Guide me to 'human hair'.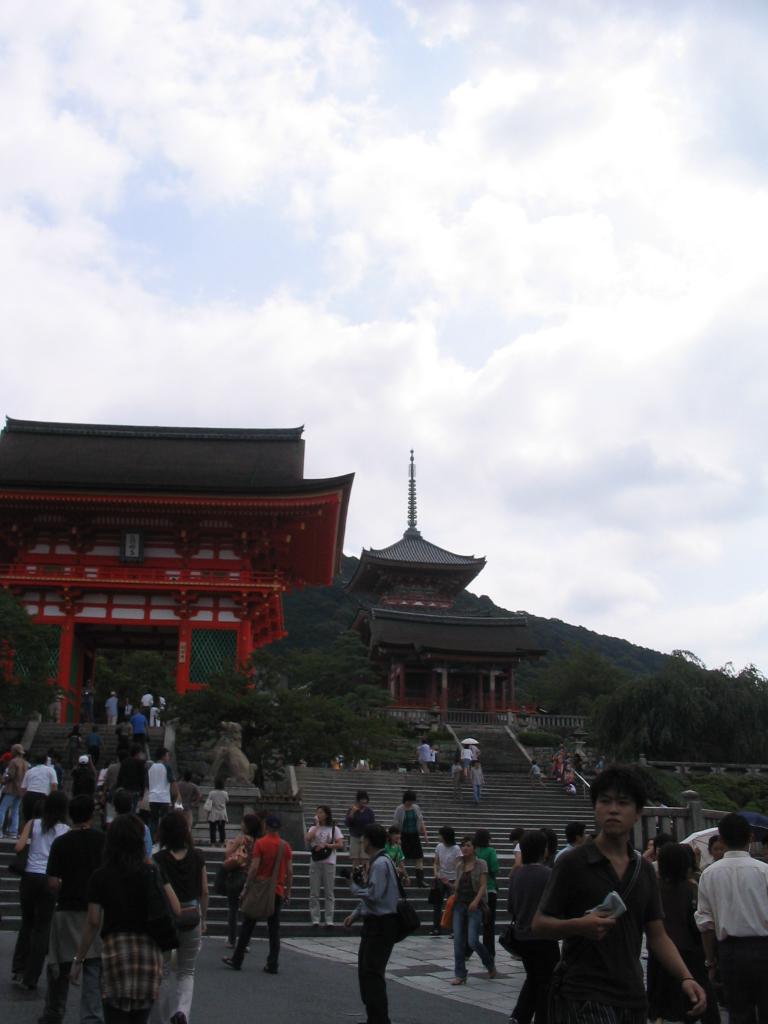
Guidance: box(652, 833, 678, 852).
